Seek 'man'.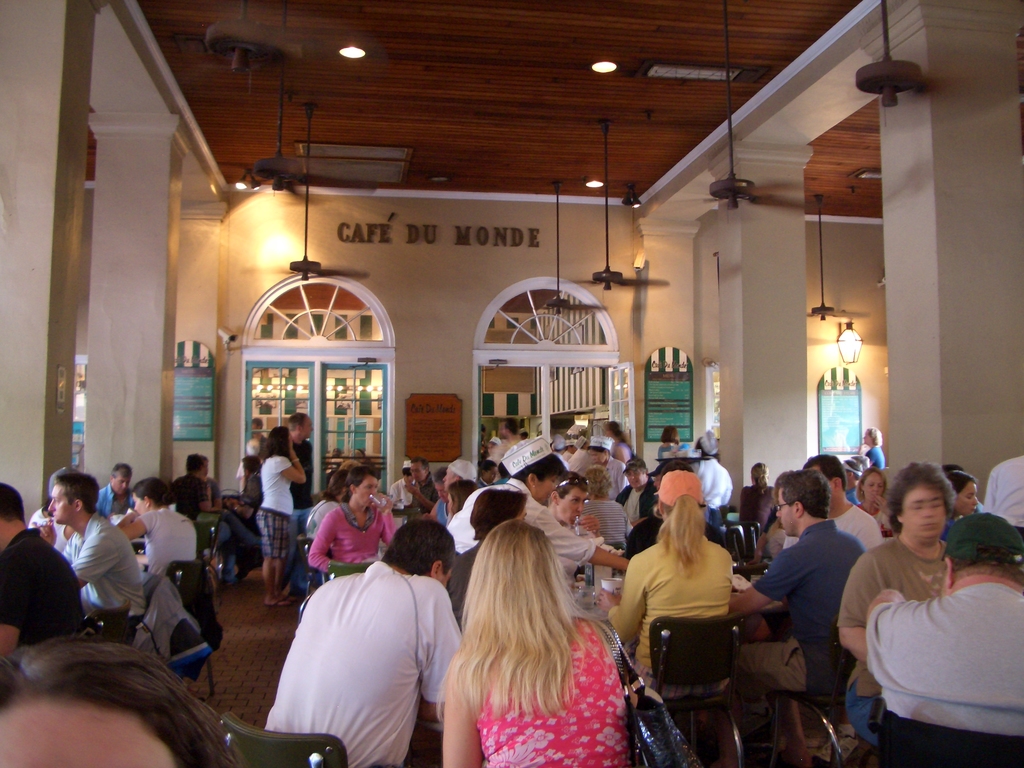
<box>402,460,436,518</box>.
